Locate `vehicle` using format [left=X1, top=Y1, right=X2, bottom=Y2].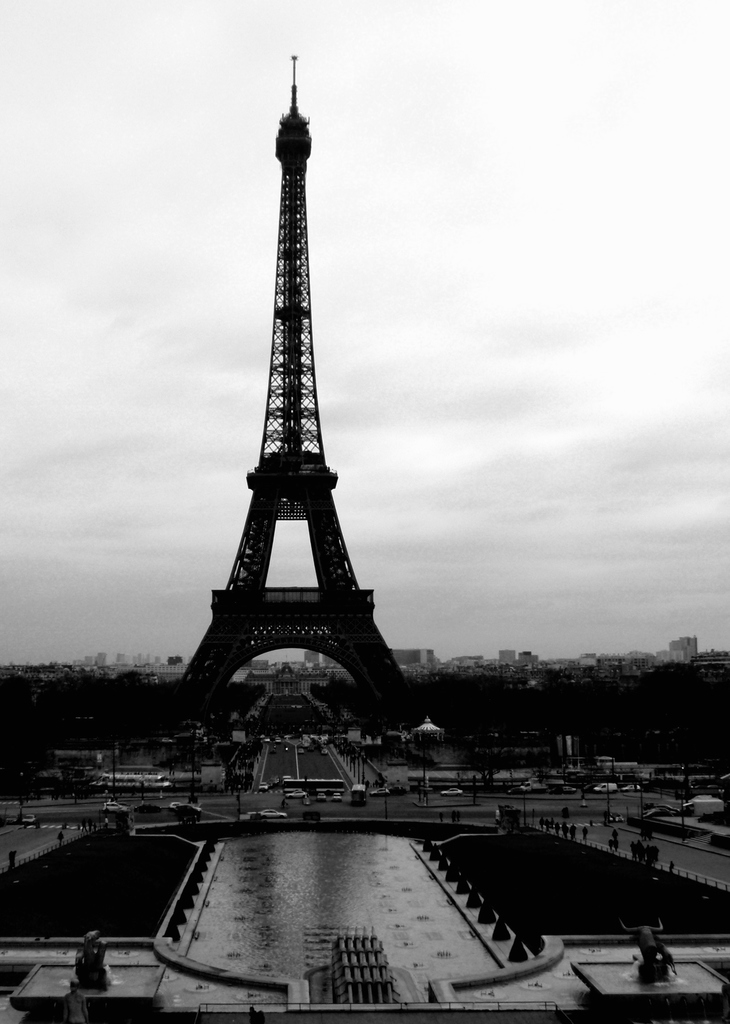
[left=593, top=778, right=616, bottom=793].
